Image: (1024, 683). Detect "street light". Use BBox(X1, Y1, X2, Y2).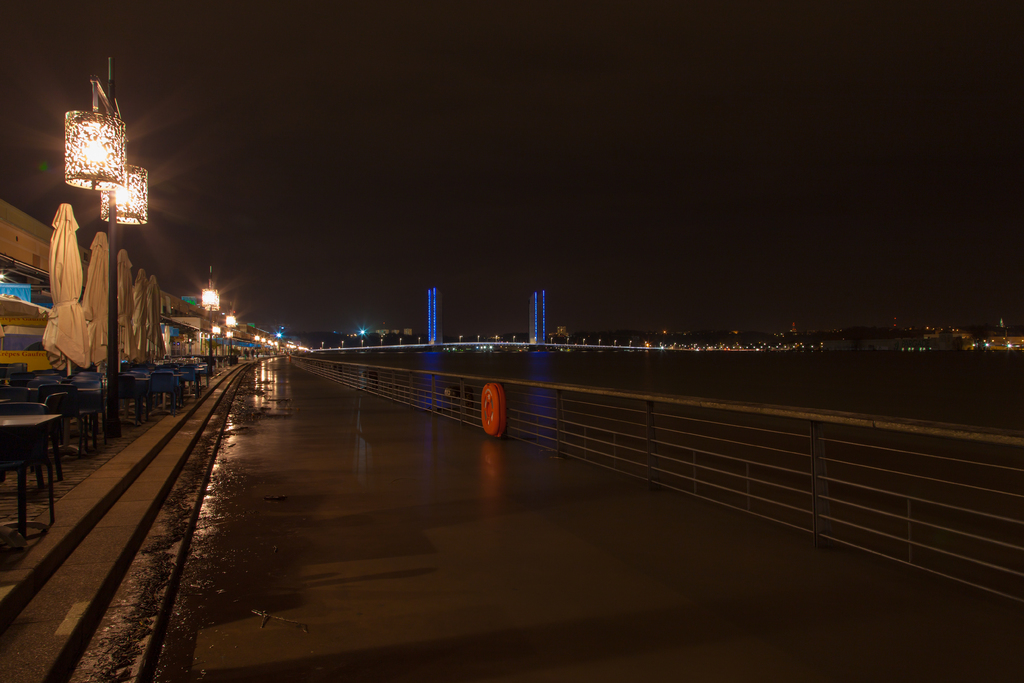
BBox(227, 330, 232, 363).
